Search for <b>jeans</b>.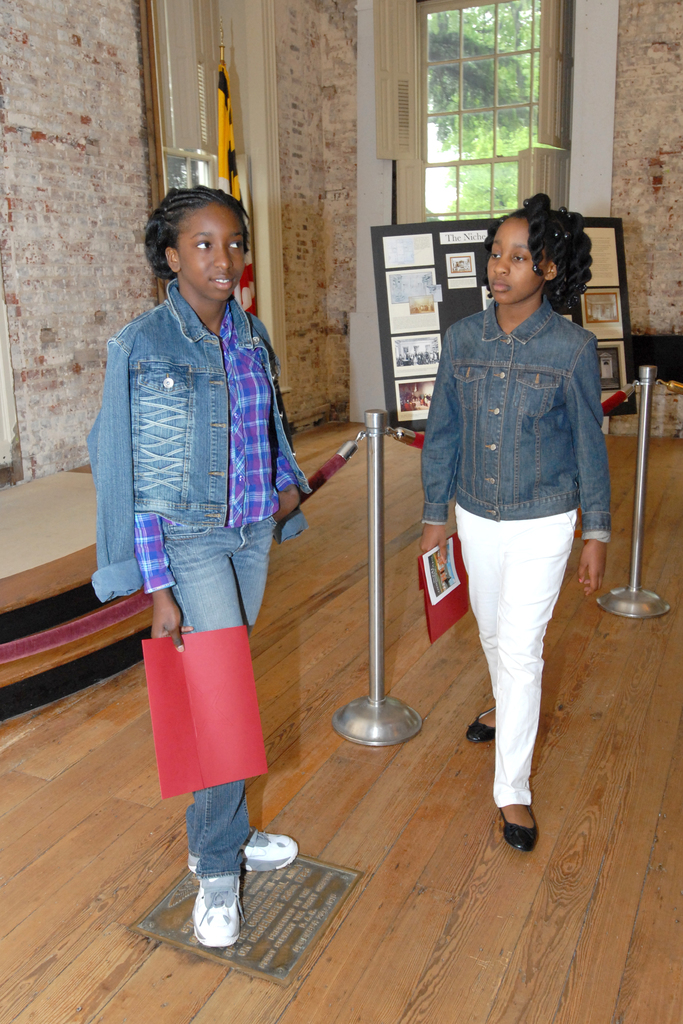
Found at (x1=450, y1=512, x2=576, y2=804).
